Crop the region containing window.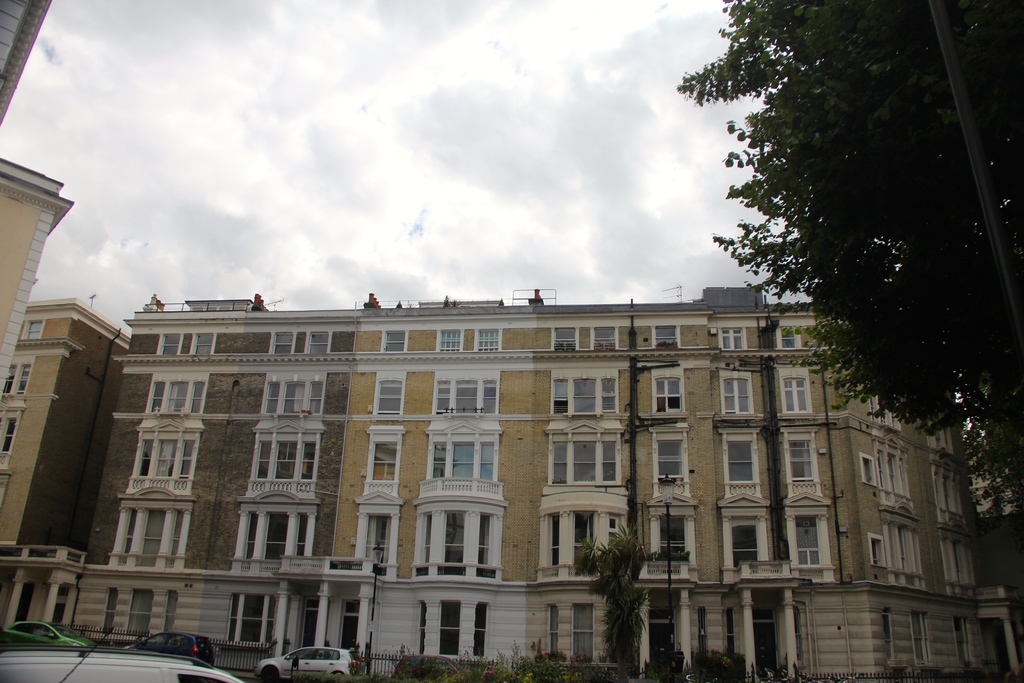
Crop region: box=[795, 518, 822, 566].
